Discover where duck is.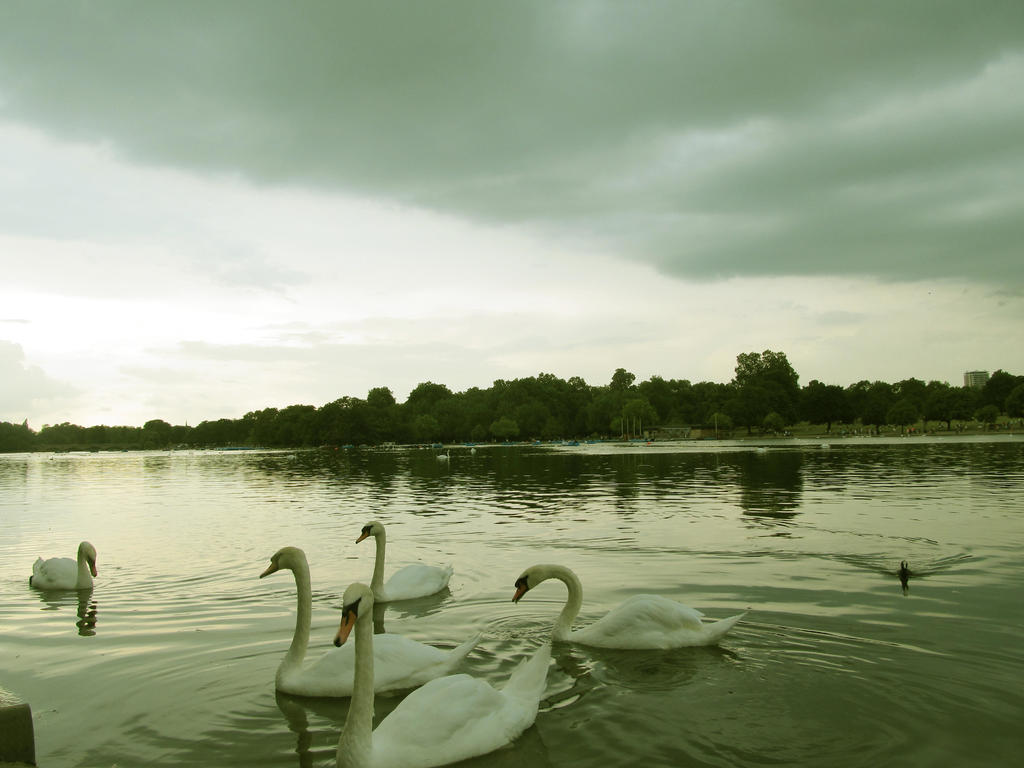
Discovered at 26,537,97,596.
